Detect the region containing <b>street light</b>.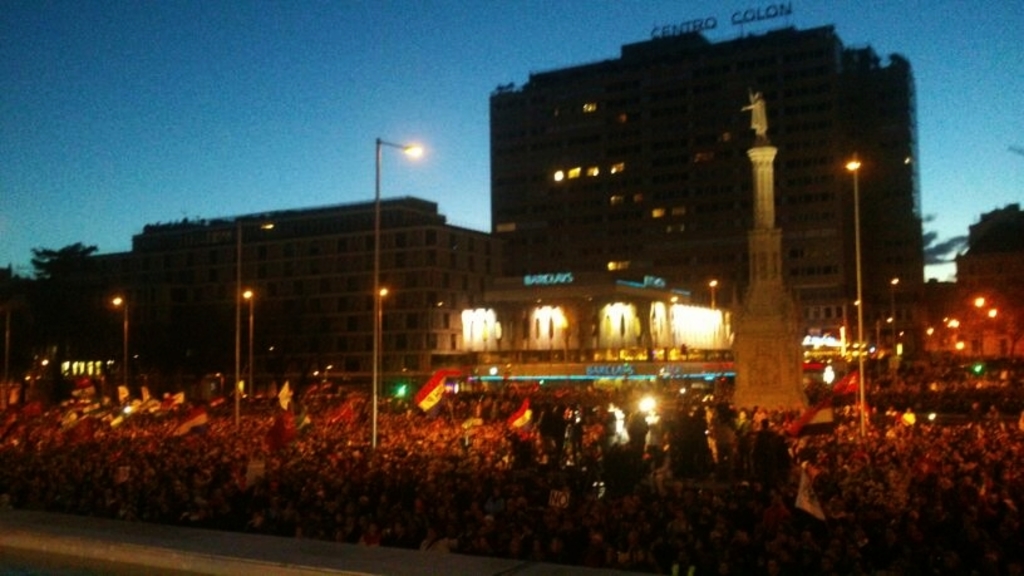
[374, 137, 423, 448].
